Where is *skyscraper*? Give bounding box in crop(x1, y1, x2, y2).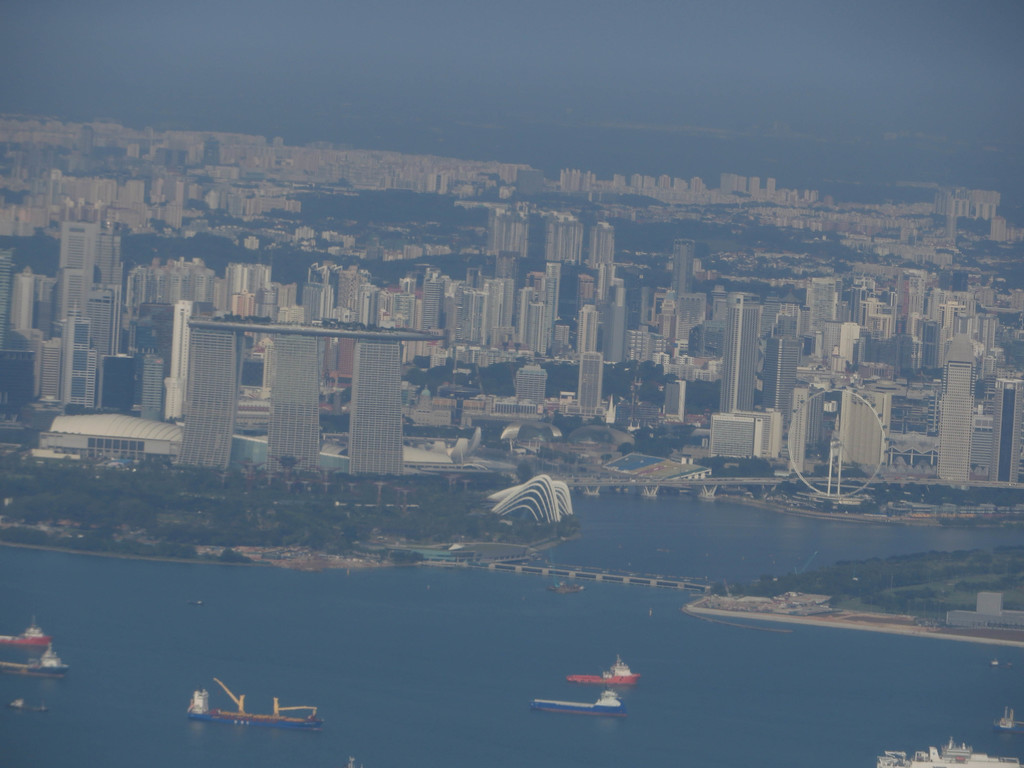
crop(717, 288, 765, 412).
